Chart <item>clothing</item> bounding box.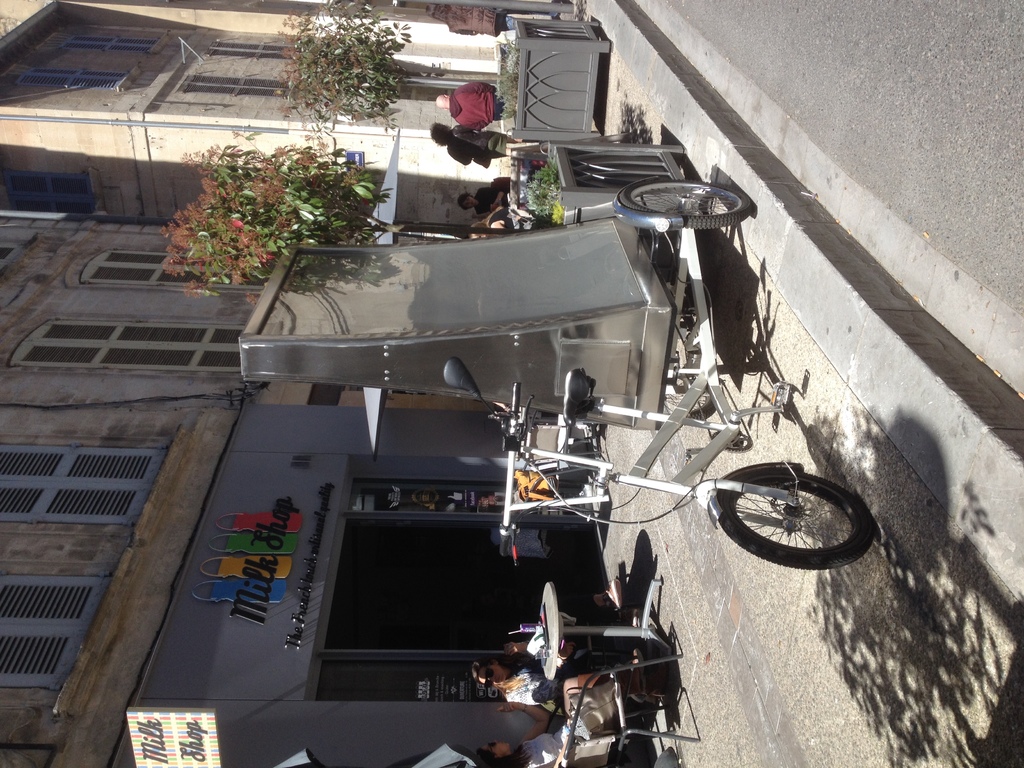
Charted: 514 682 611 765.
